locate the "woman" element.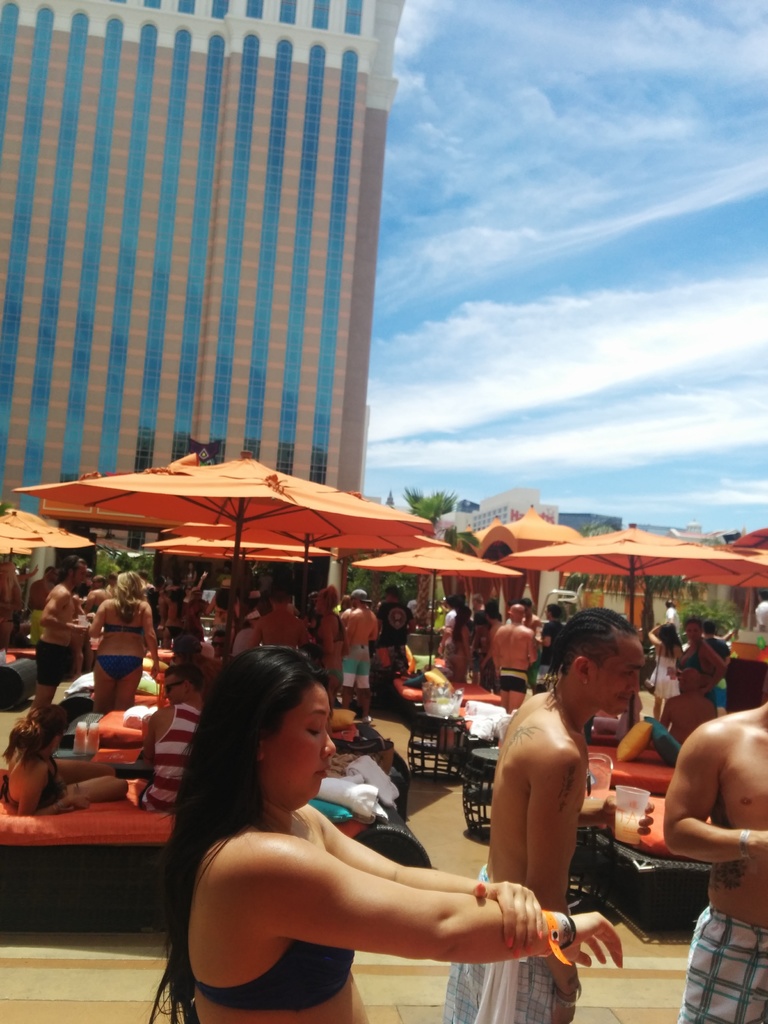
Element bbox: BBox(28, 629, 125, 729).
